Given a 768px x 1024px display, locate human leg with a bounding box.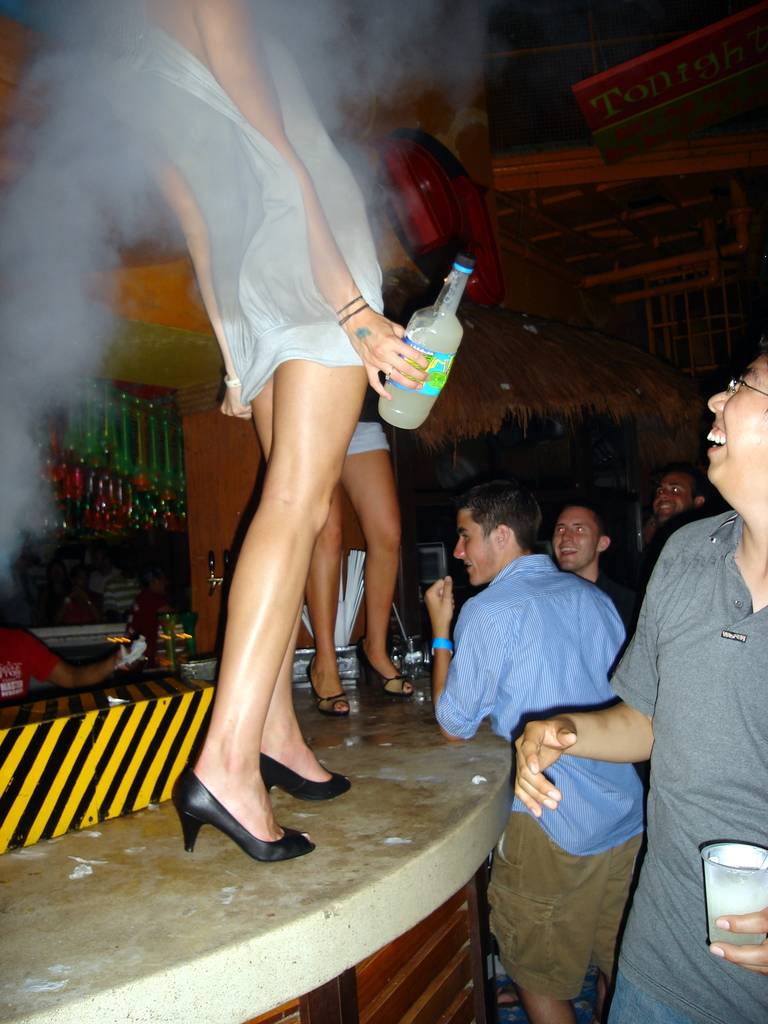
Located: [left=253, top=384, right=338, bottom=717].
